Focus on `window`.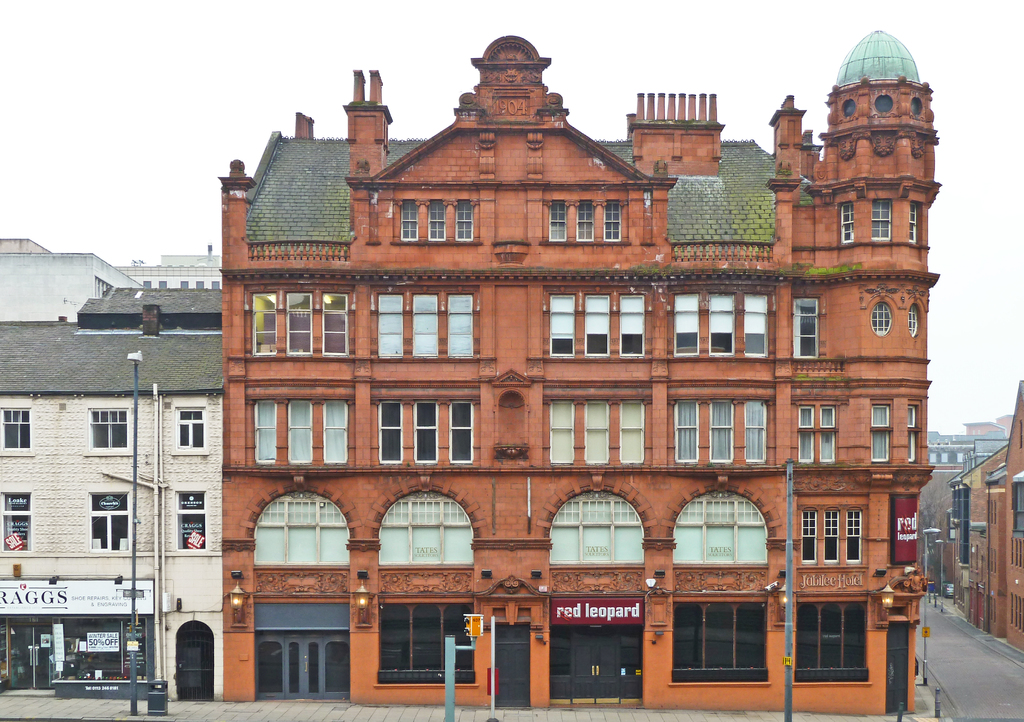
Focused at {"left": 141, "top": 278, "right": 155, "bottom": 287}.
